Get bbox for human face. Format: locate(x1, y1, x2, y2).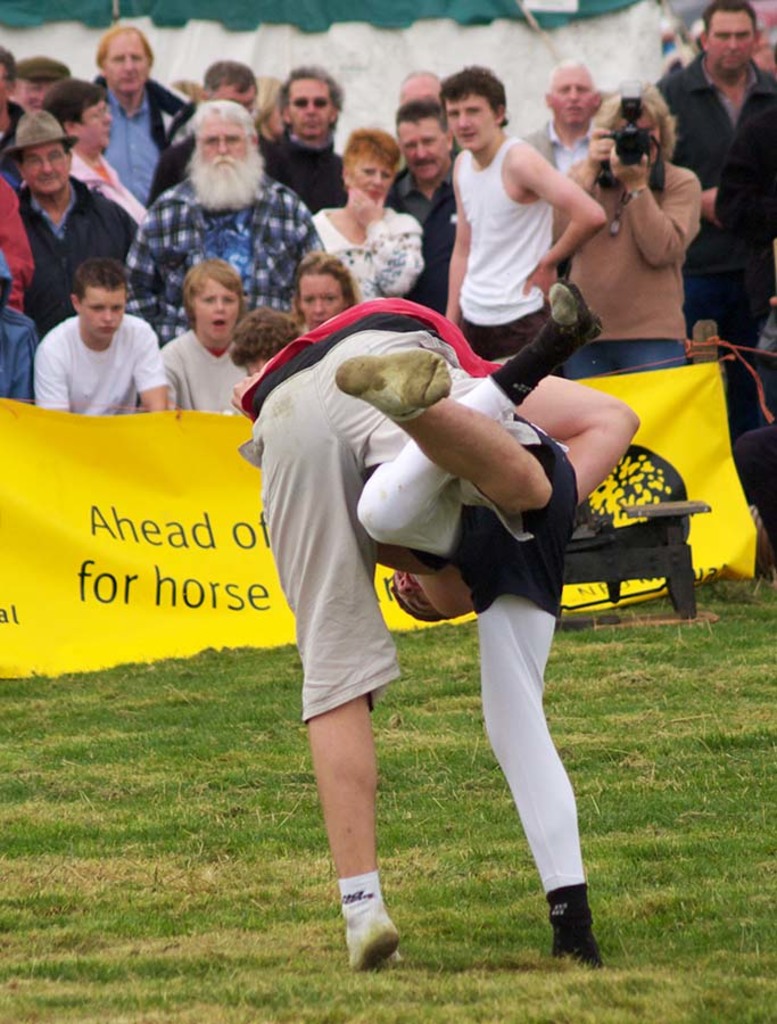
locate(355, 155, 394, 201).
